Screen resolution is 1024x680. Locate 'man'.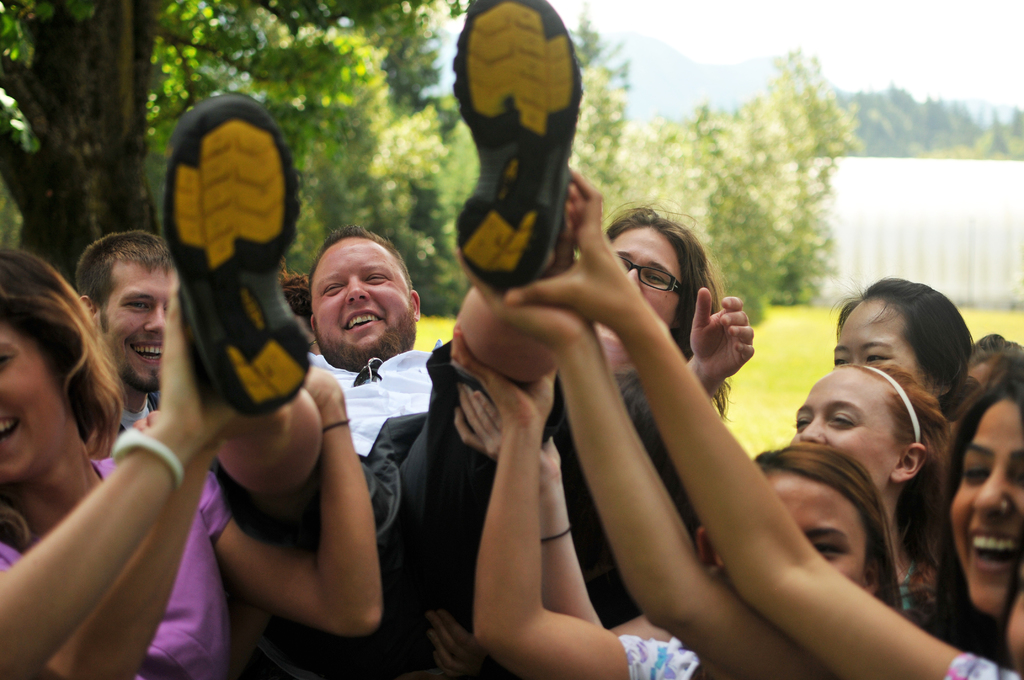
locate(157, 0, 595, 627).
